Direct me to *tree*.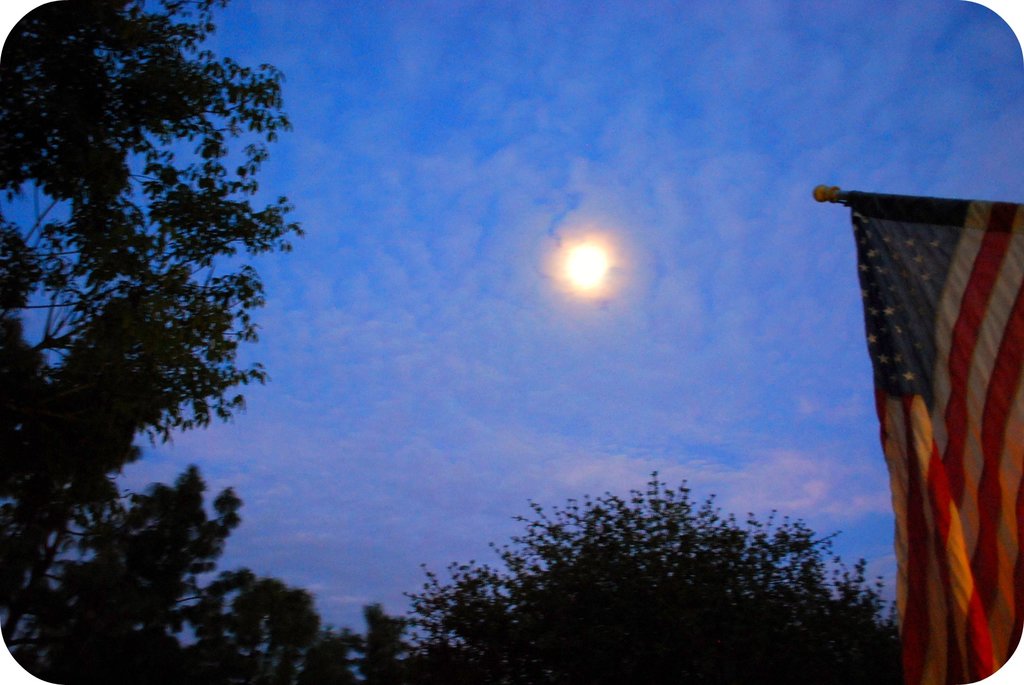
Direction: x1=443, y1=471, x2=921, y2=667.
